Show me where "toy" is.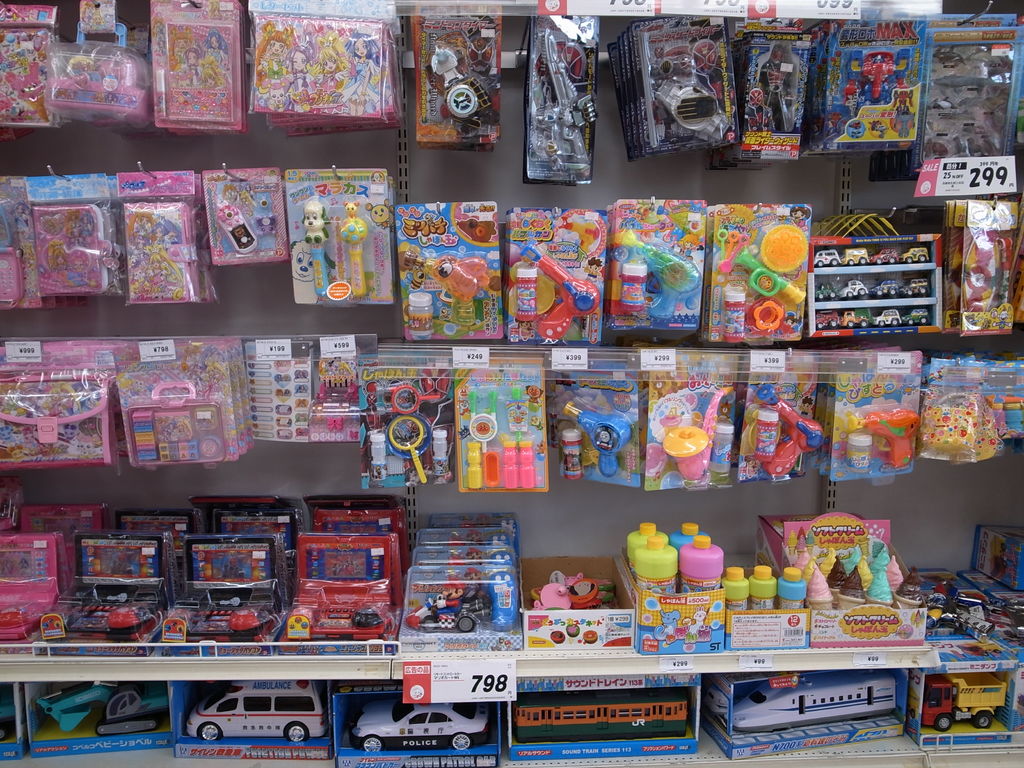
"toy" is at box(831, 51, 910, 135).
